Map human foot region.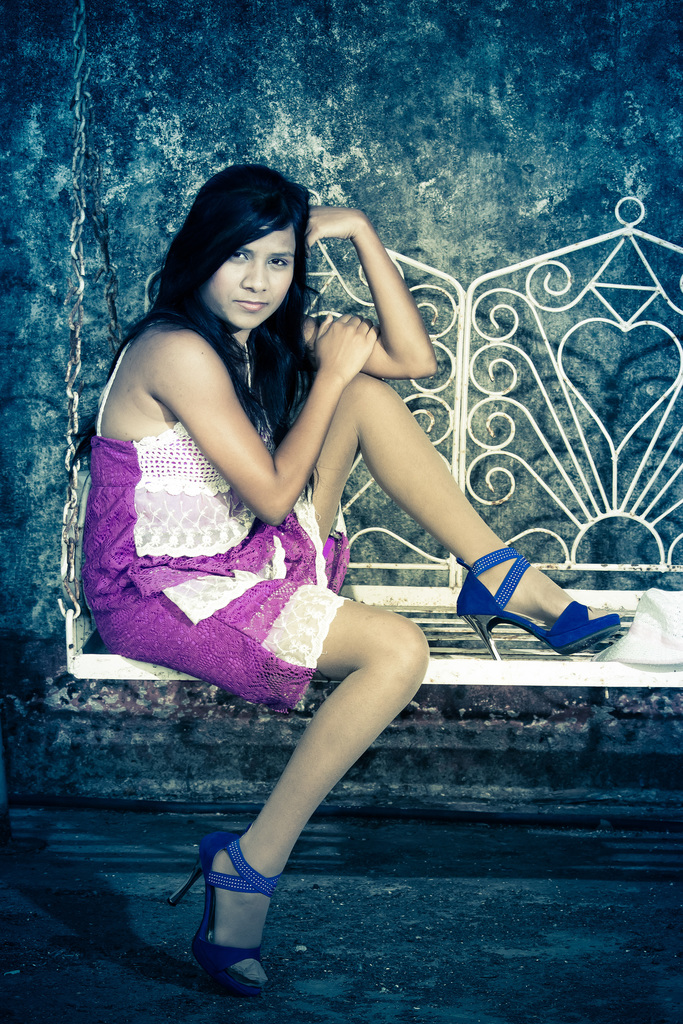
Mapped to <region>450, 547, 618, 646</region>.
